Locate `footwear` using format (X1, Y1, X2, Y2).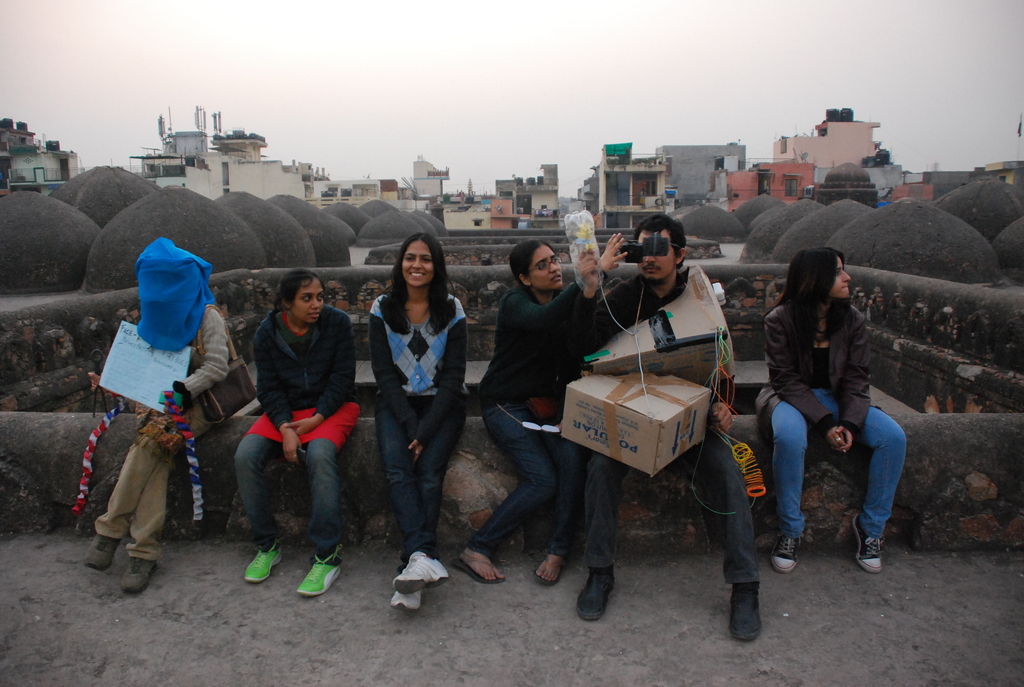
(527, 548, 570, 587).
